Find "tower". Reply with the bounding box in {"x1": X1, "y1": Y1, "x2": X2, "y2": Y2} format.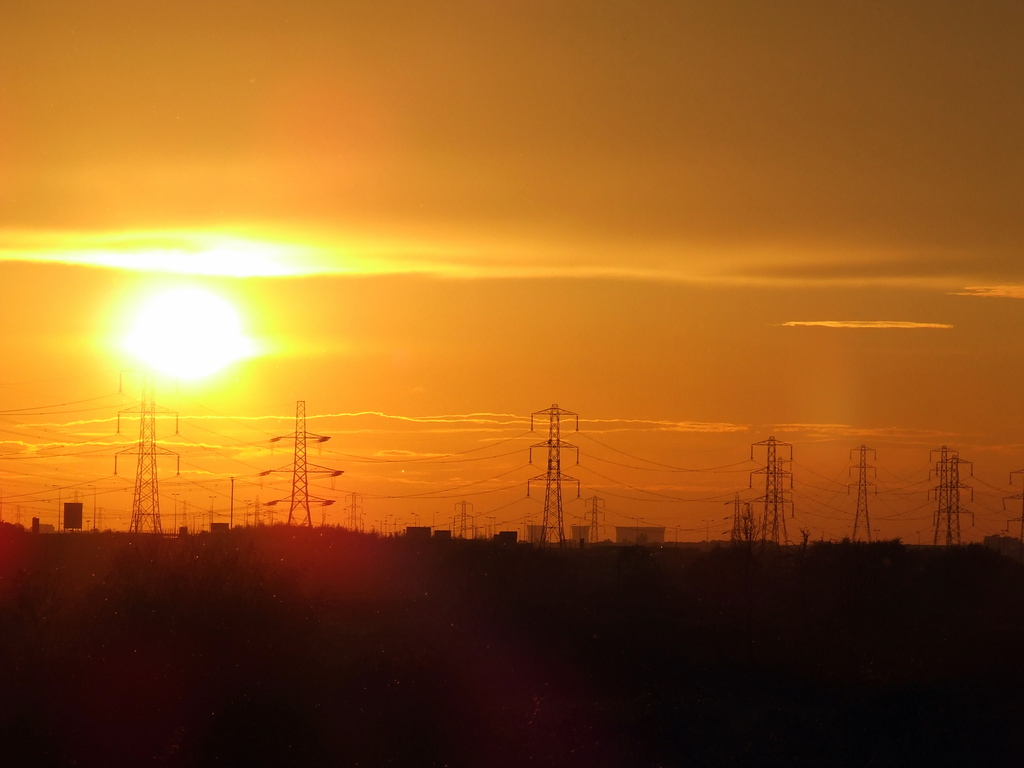
{"x1": 746, "y1": 437, "x2": 794, "y2": 540}.
